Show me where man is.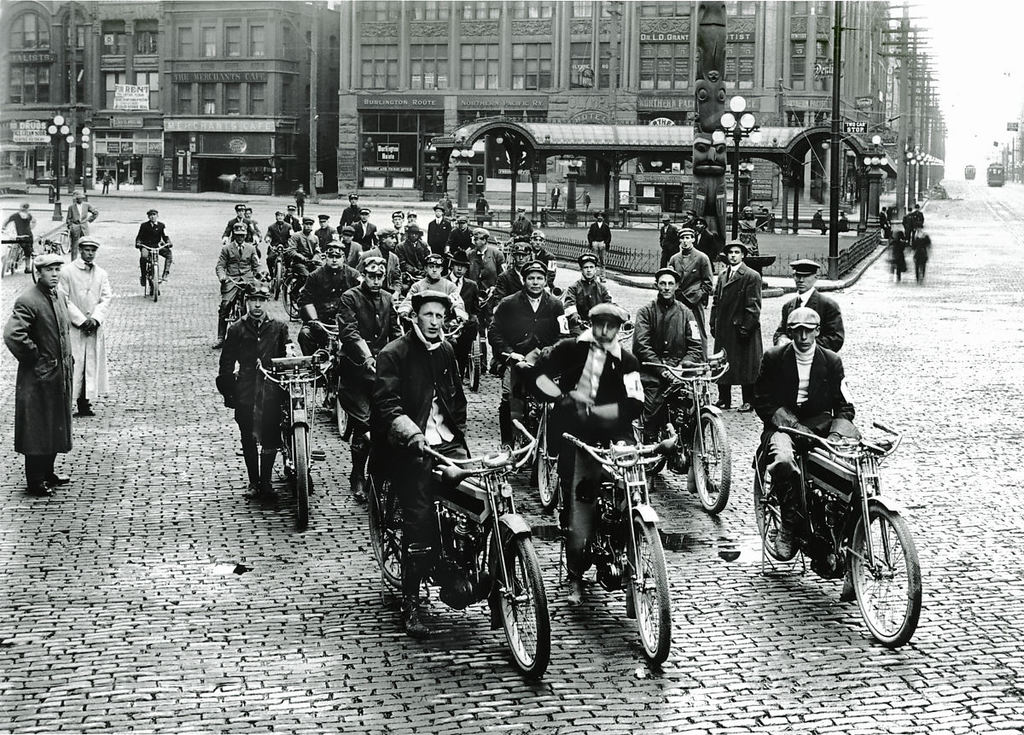
man is at Rect(1, 254, 71, 494).
